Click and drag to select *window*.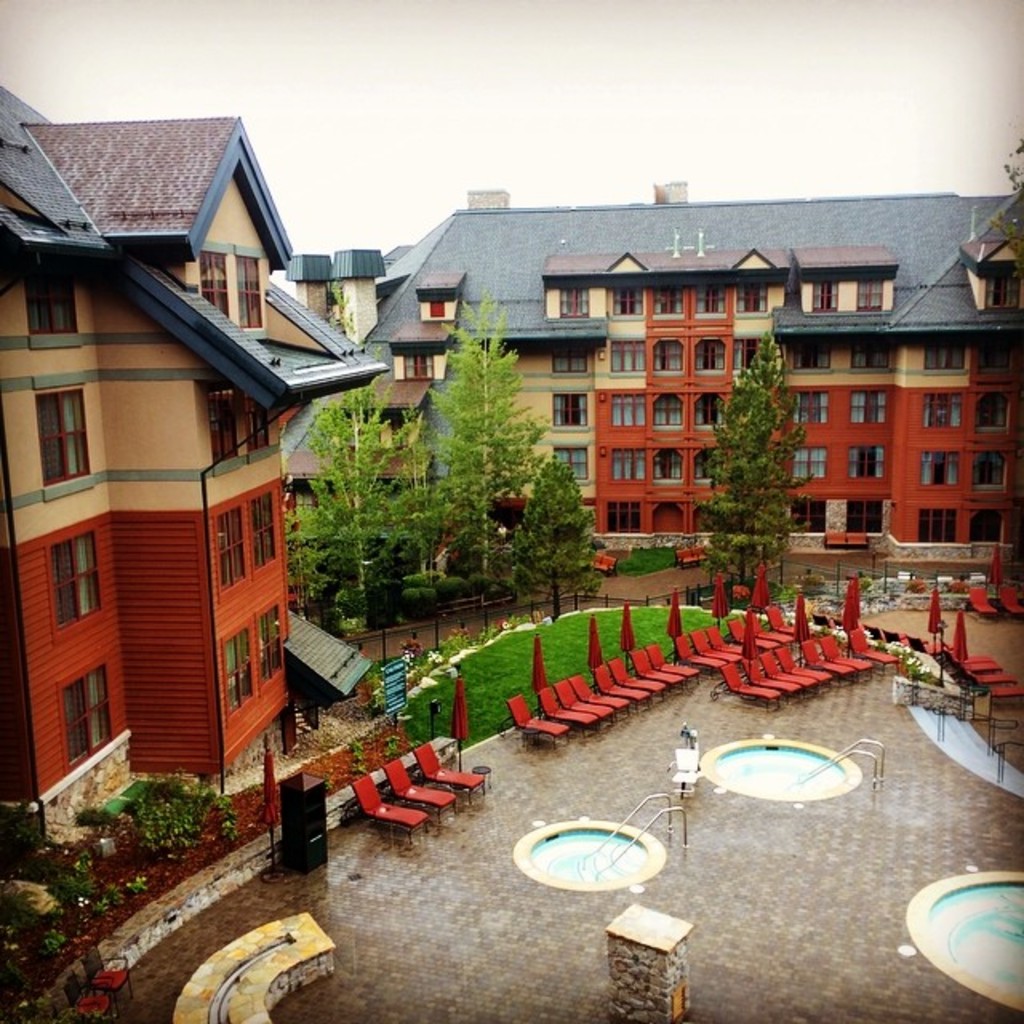
Selection: x1=59, y1=654, x2=117, y2=770.
